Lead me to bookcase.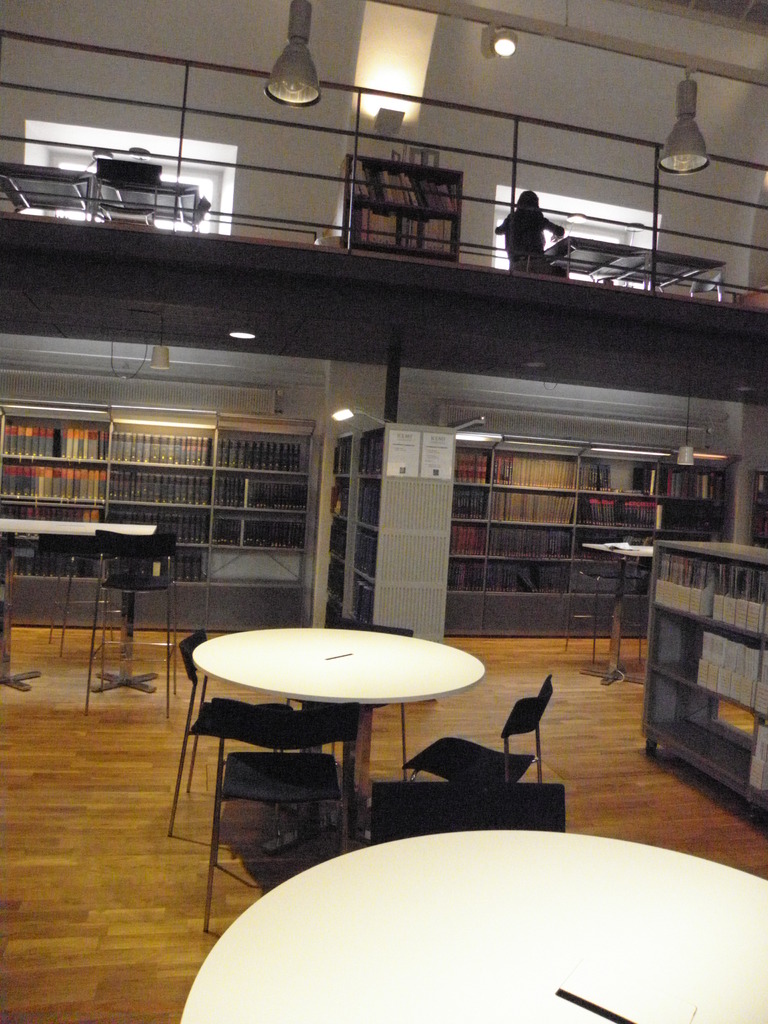
Lead to {"left": 451, "top": 445, "right": 738, "bottom": 639}.
